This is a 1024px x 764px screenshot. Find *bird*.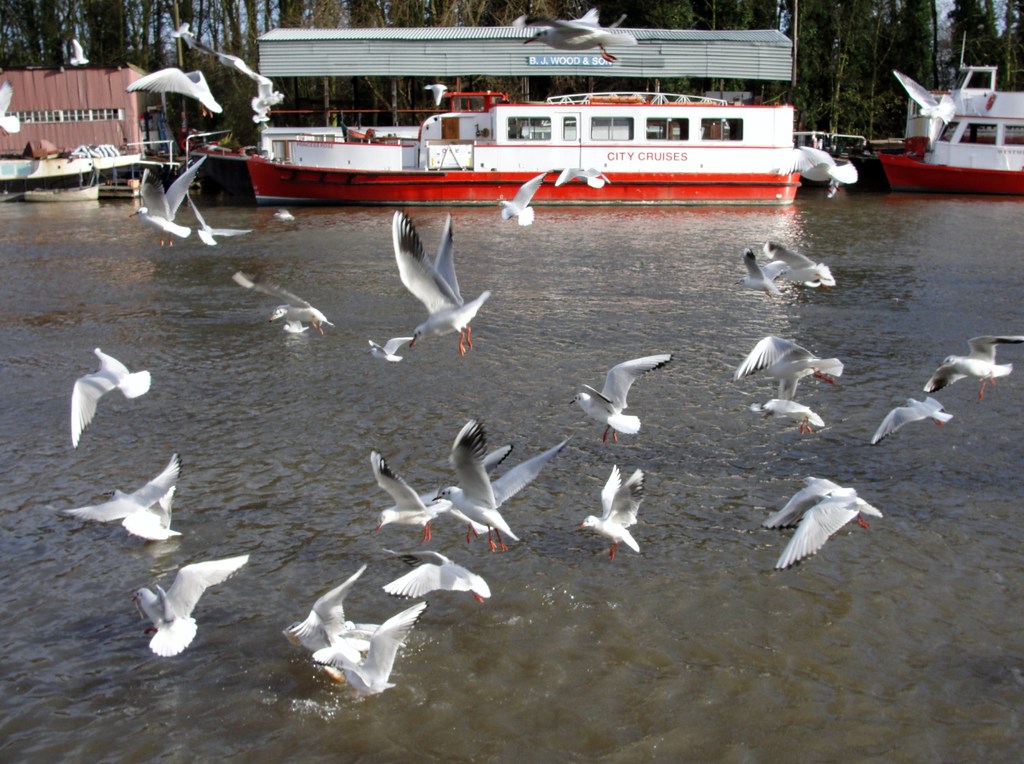
Bounding box: 495, 170, 548, 229.
